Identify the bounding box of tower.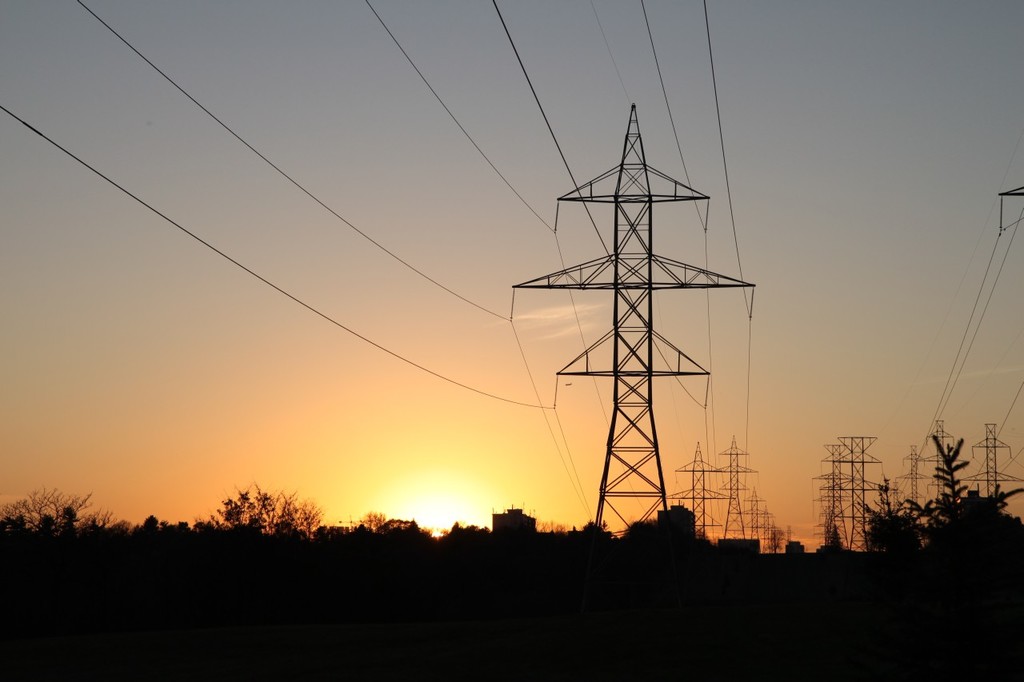
region(922, 421, 964, 512).
